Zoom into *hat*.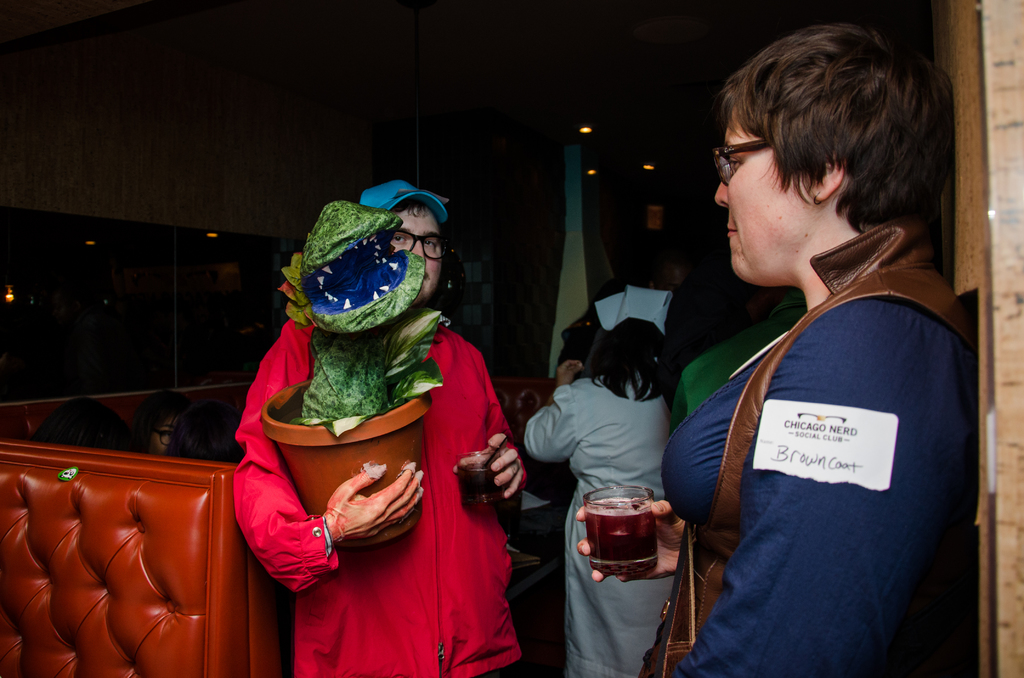
Zoom target: [x1=360, y1=180, x2=447, y2=225].
